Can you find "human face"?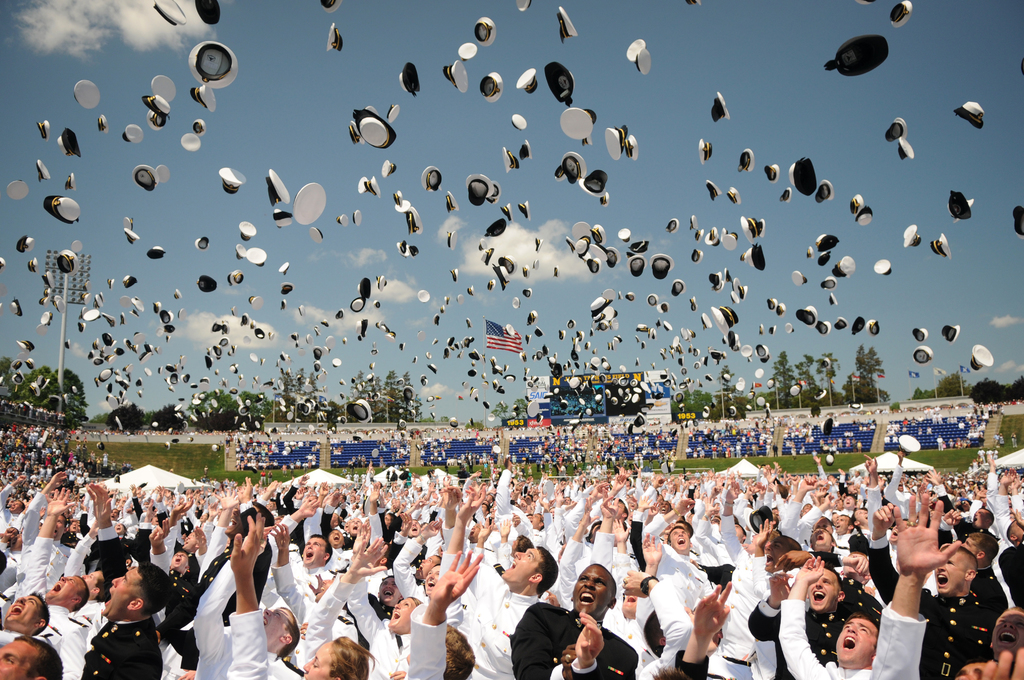
Yes, bounding box: [left=262, top=602, right=289, bottom=648].
